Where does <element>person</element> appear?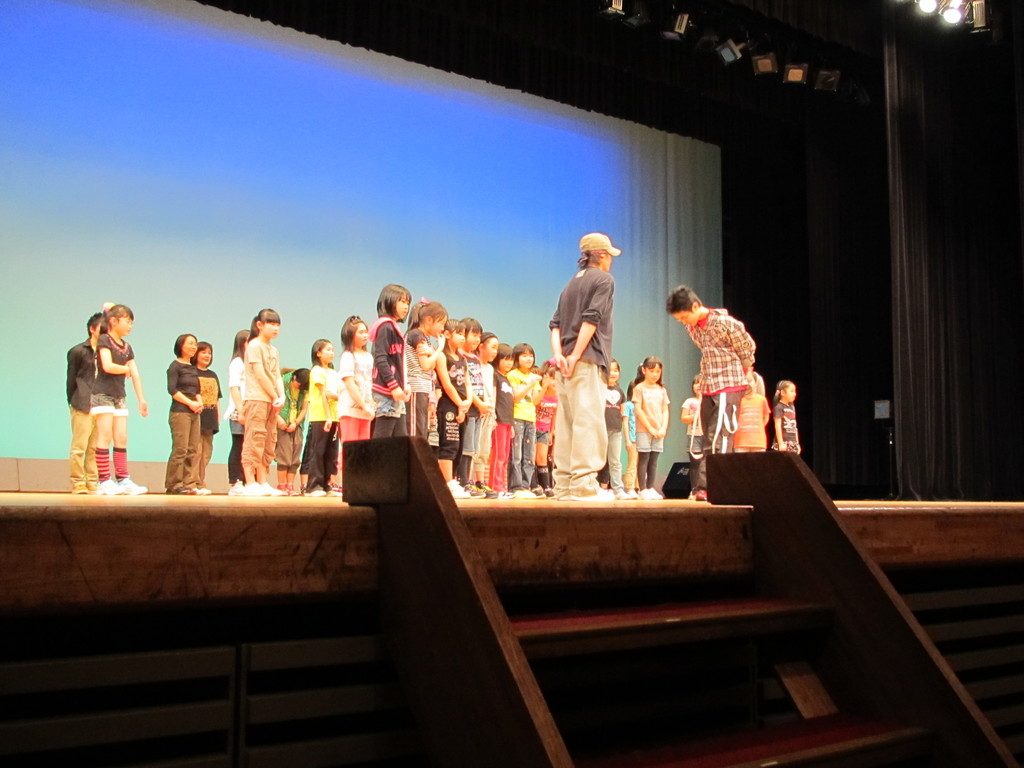
Appears at <bbox>605, 359, 625, 502</bbox>.
